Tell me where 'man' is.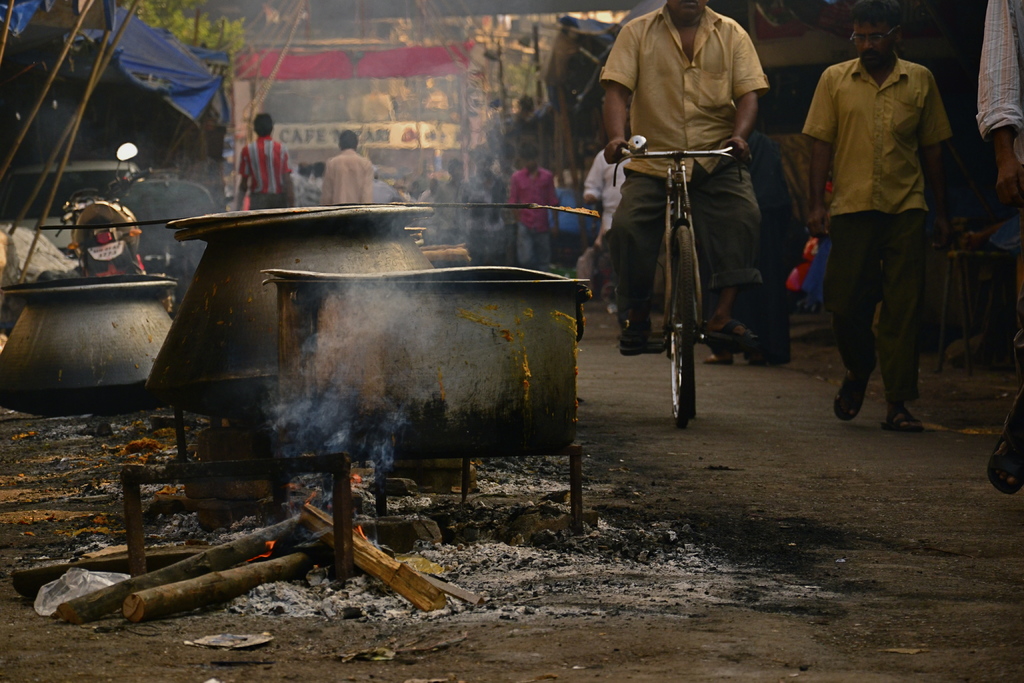
'man' is at [320,131,372,204].
